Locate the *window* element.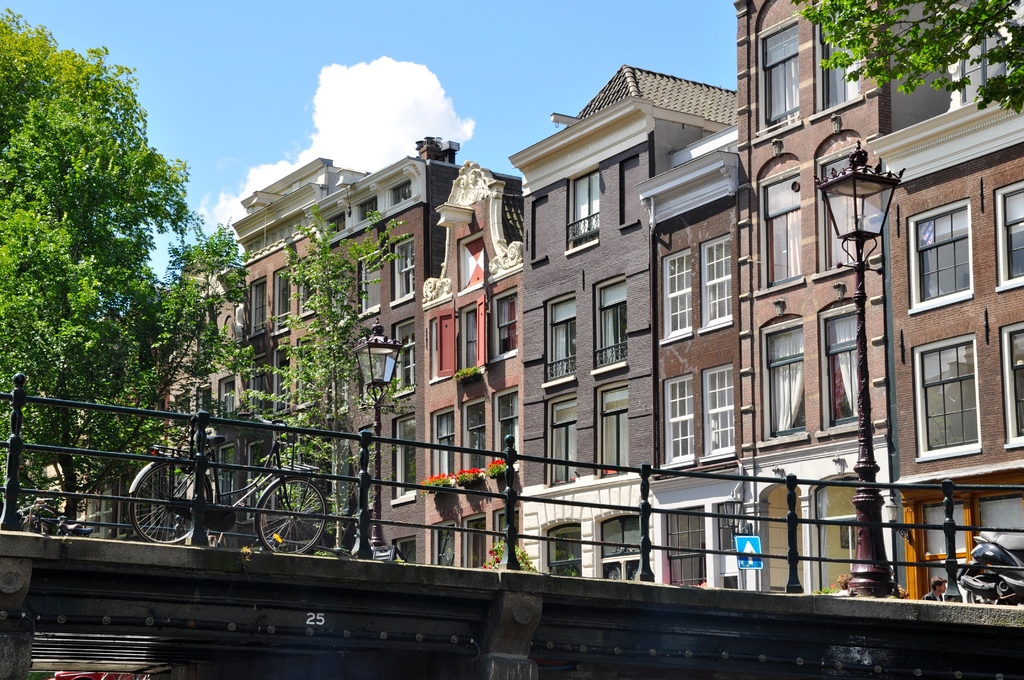
Element bbox: select_region(659, 243, 704, 350).
